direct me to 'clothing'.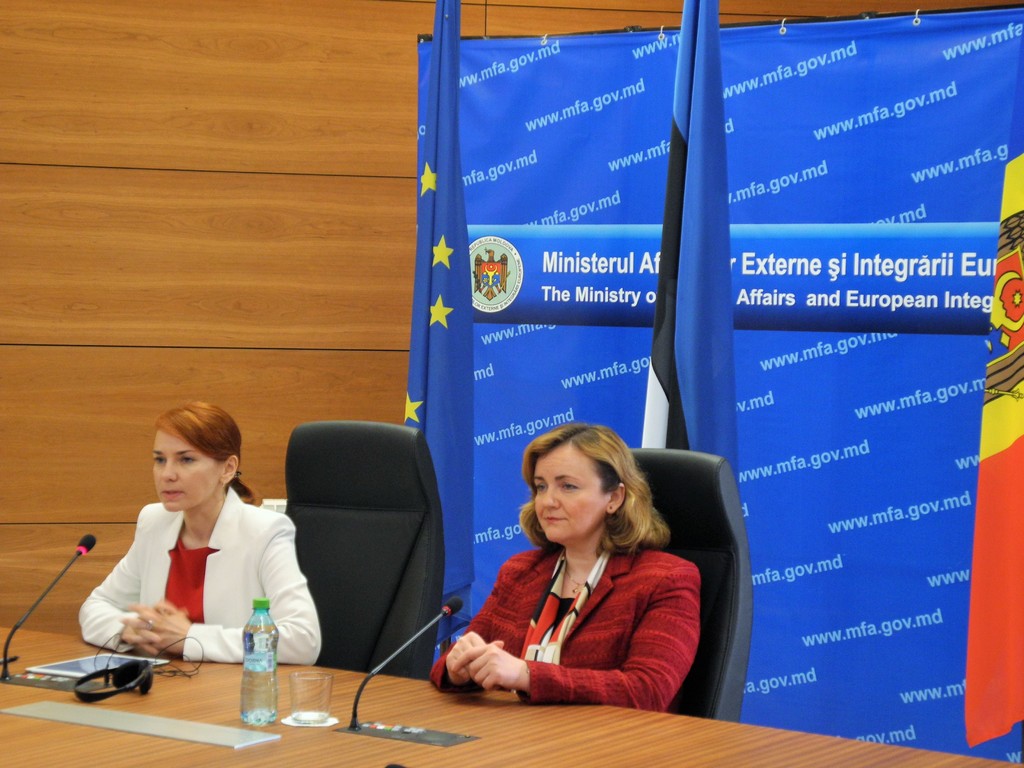
Direction: 431,532,701,710.
